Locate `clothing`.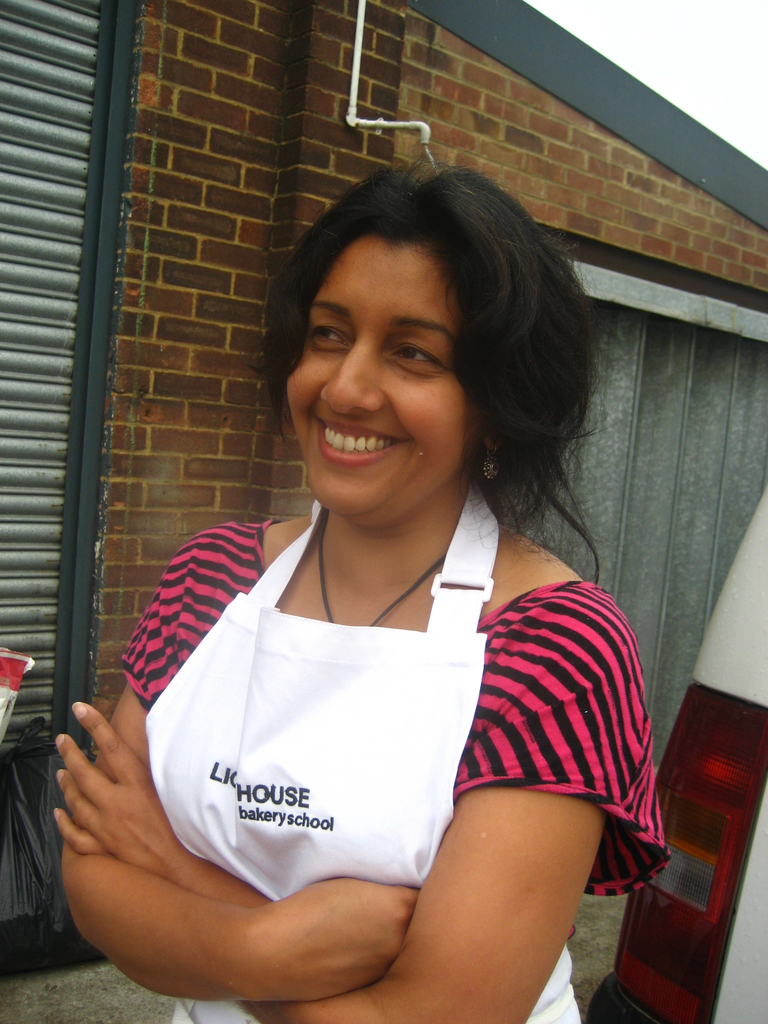
Bounding box: x1=122, y1=495, x2=675, y2=1023.
